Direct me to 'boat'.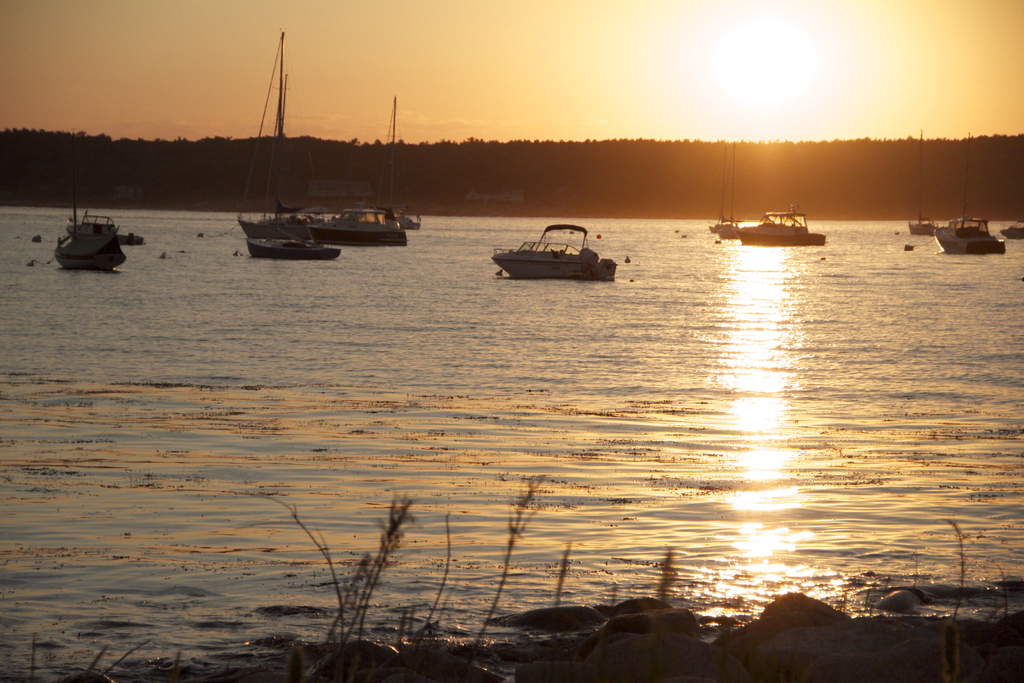
Direction: BBox(245, 31, 341, 259).
